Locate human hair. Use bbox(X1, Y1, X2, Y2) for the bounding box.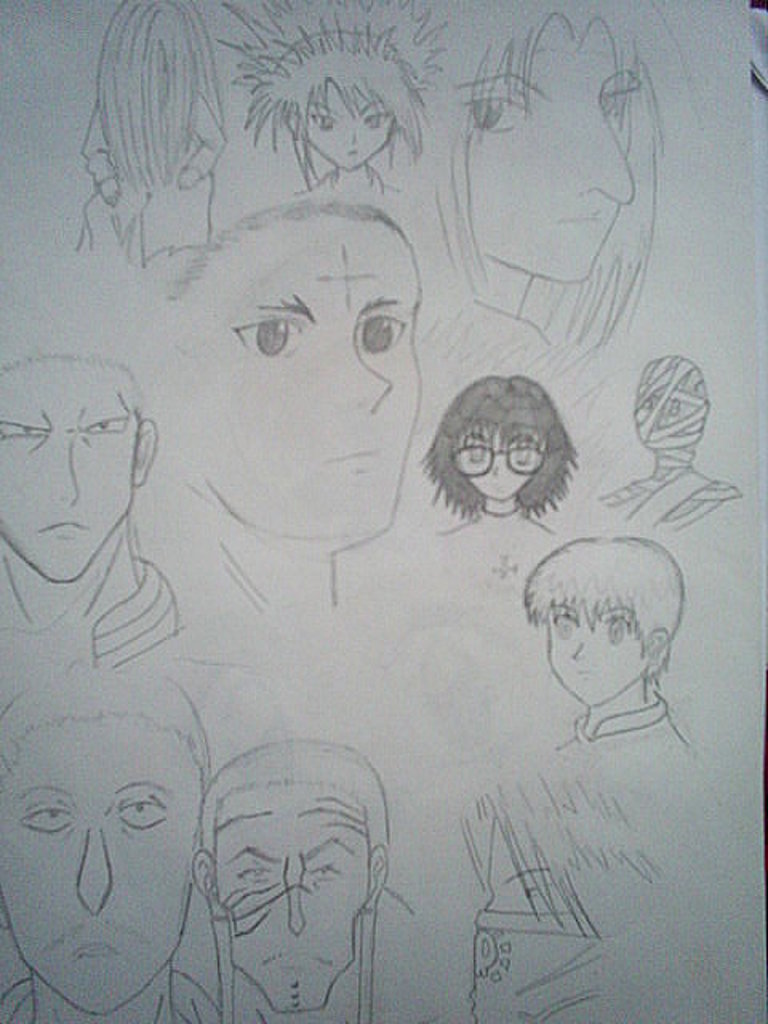
bbox(99, 0, 205, 192).
